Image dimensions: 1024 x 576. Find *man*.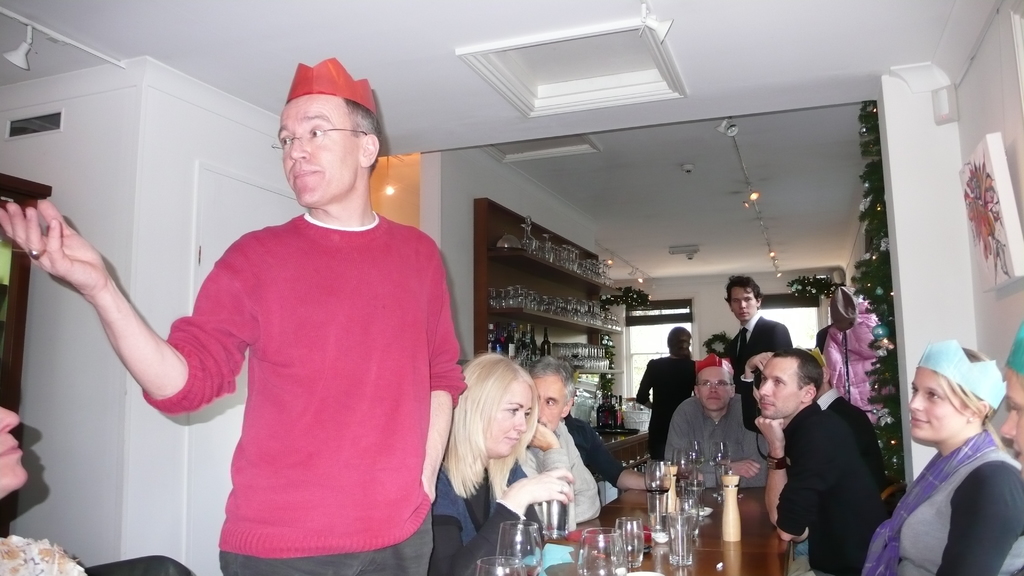
locate(756, 336, 900, 564).
